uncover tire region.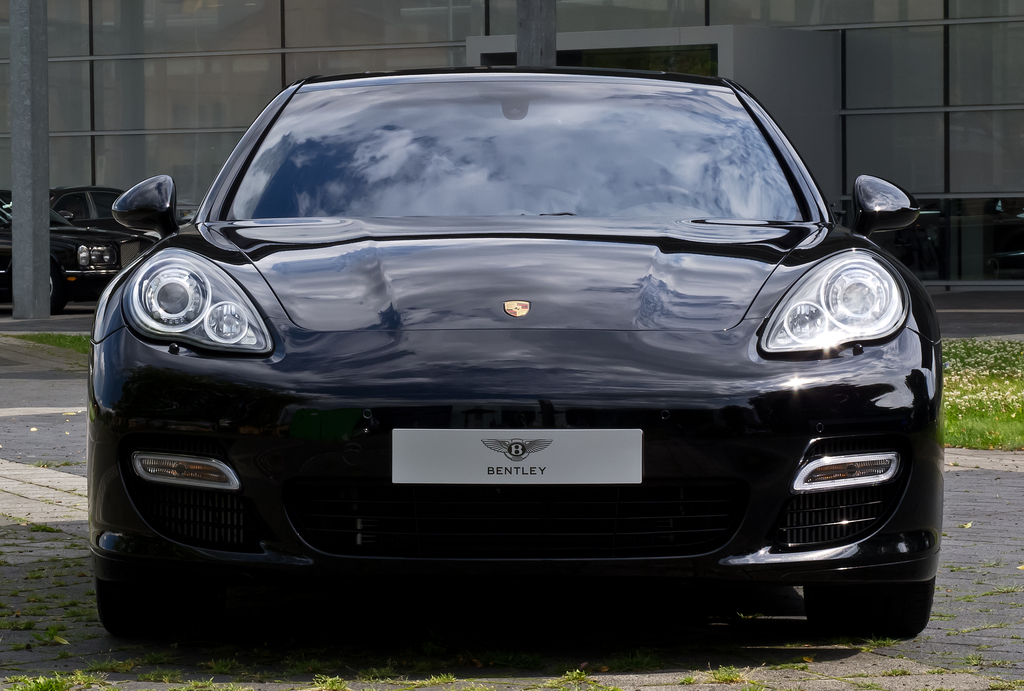
Uncovered: (95, 576, 186, 642).
